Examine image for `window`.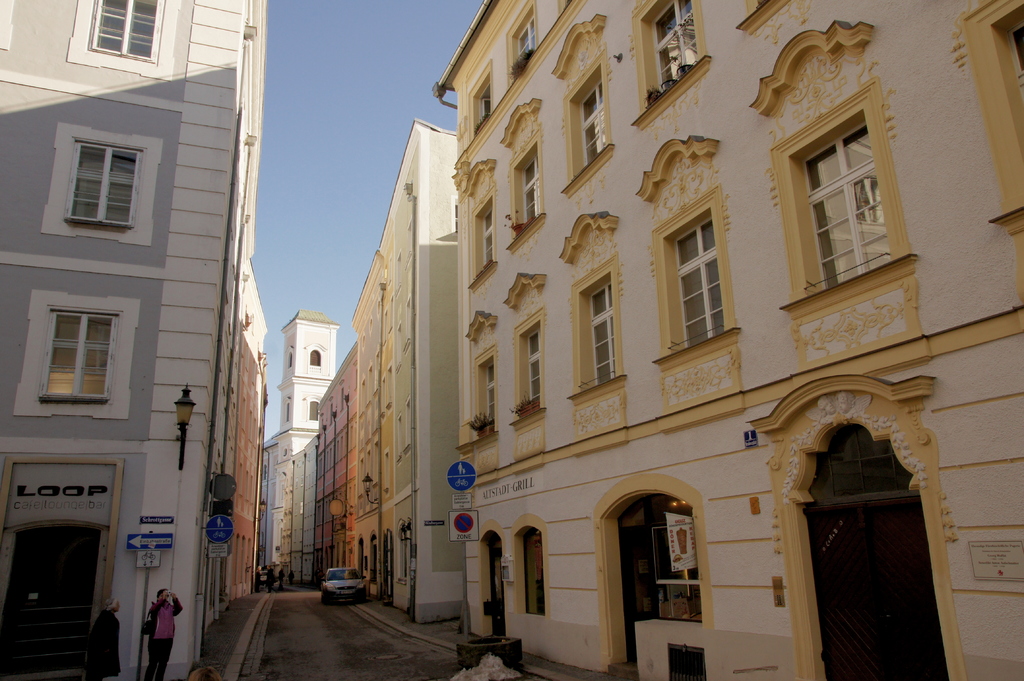
Examination result: [476,86,491,123].
